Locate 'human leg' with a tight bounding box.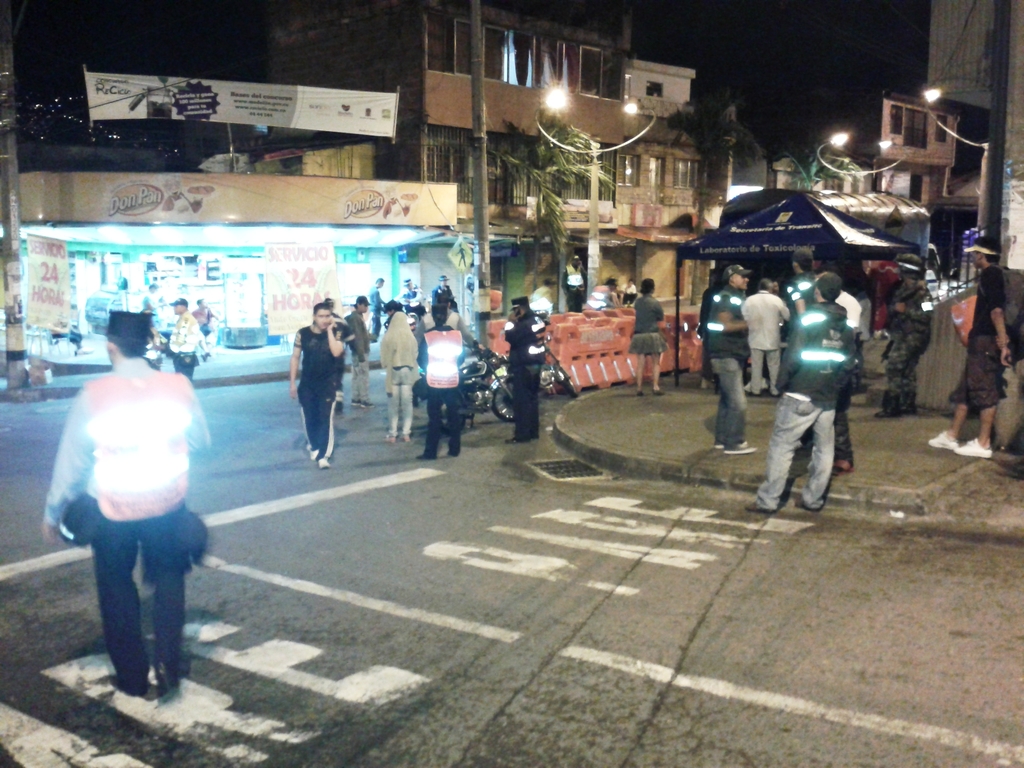
<region>447, 388, 462, 451</region>.
